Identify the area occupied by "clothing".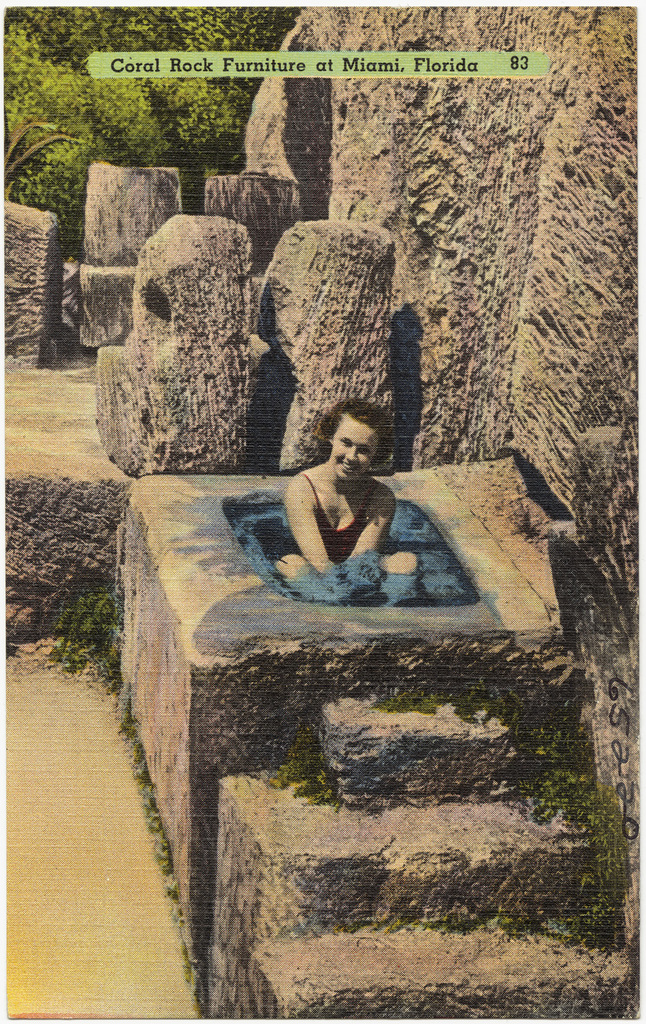
Area: rect(294, 468, 382, 561).
